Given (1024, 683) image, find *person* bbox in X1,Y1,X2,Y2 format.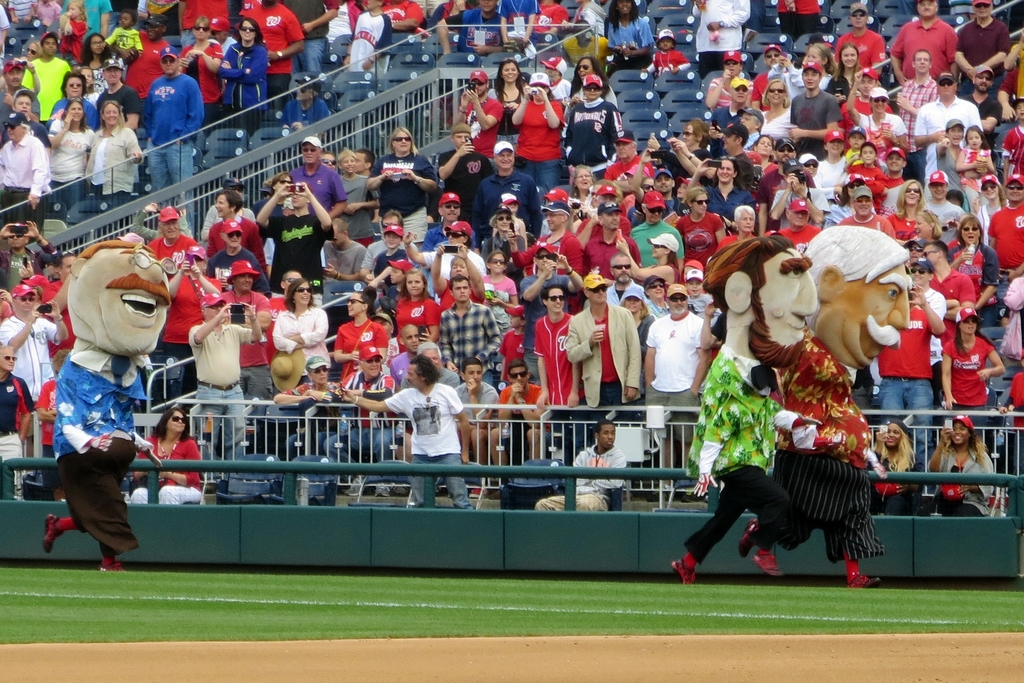
0,215,64,302.
